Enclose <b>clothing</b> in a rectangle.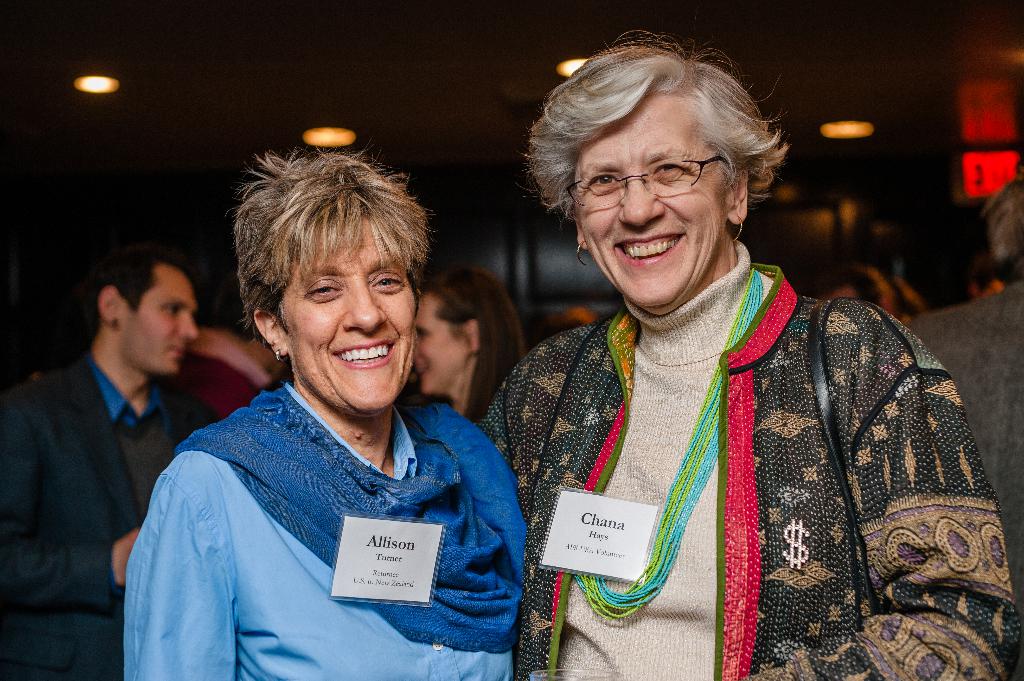
[x1=118, y1=385, x2=532, y2=680].
